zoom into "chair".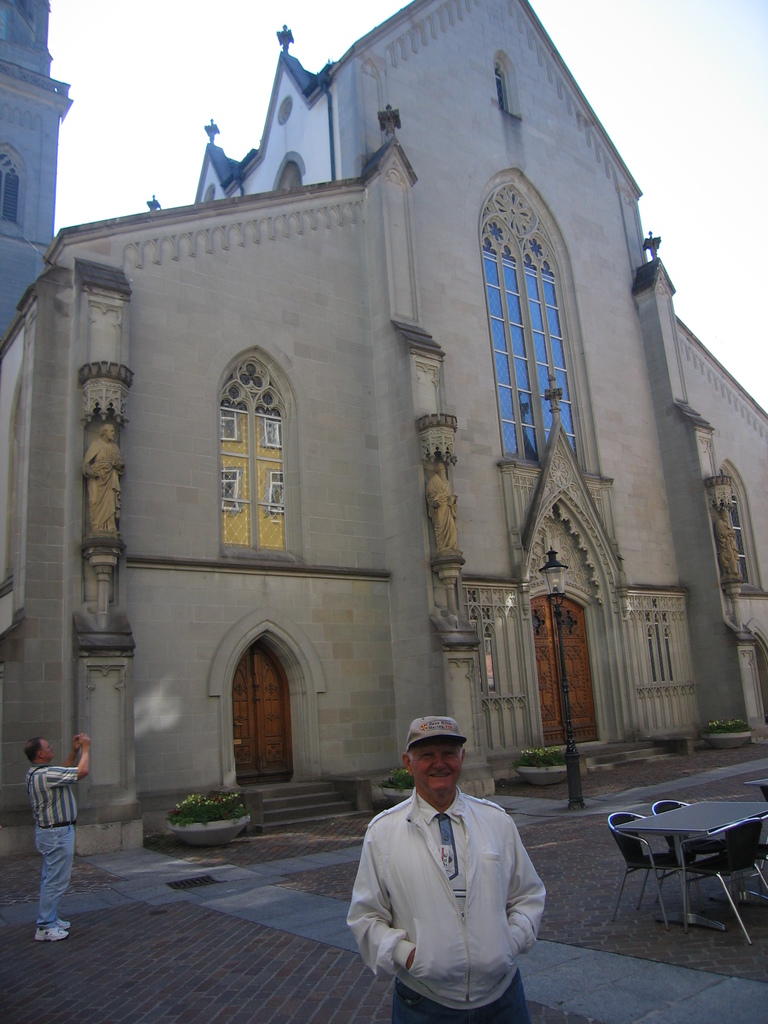
Zoom target: {"left": 684, "top": 824, "right": 767, "bottom": 943}.
